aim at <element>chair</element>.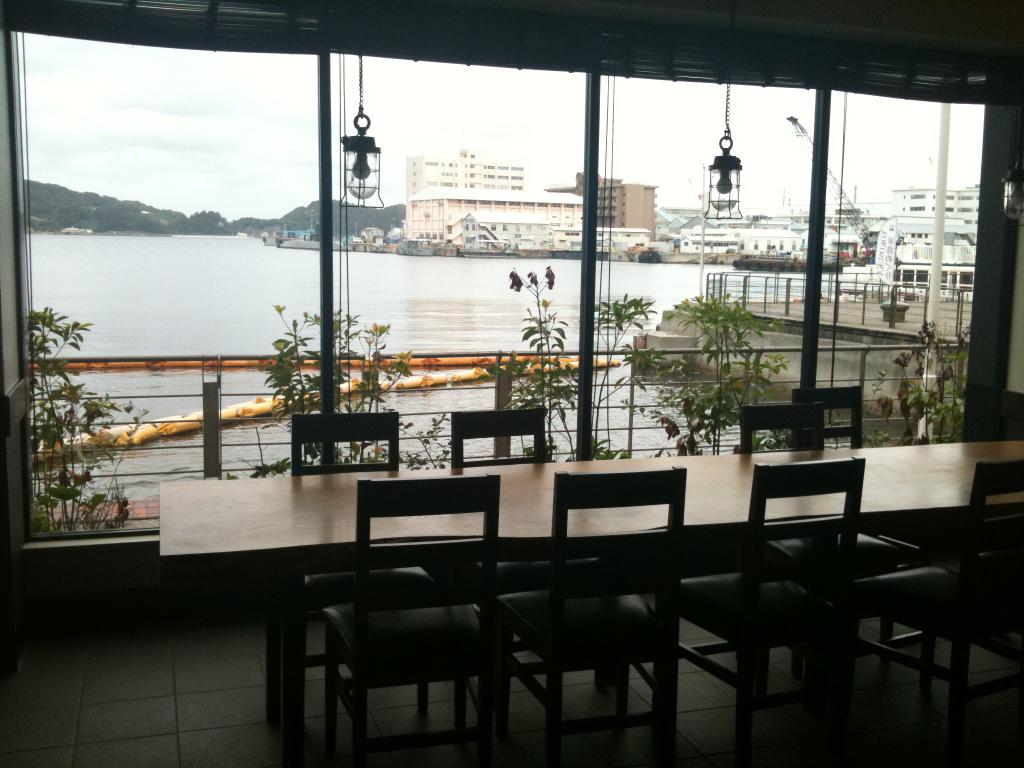
Aimed at crop(452, 412, 603, 588).
